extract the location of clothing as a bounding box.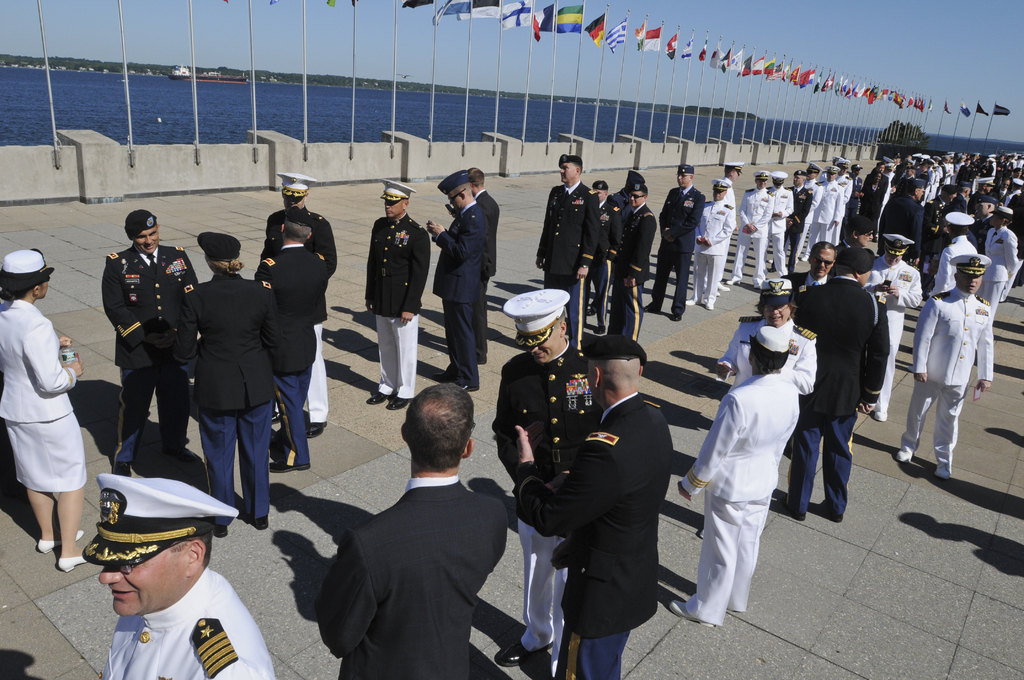
(863,259,927,411).
